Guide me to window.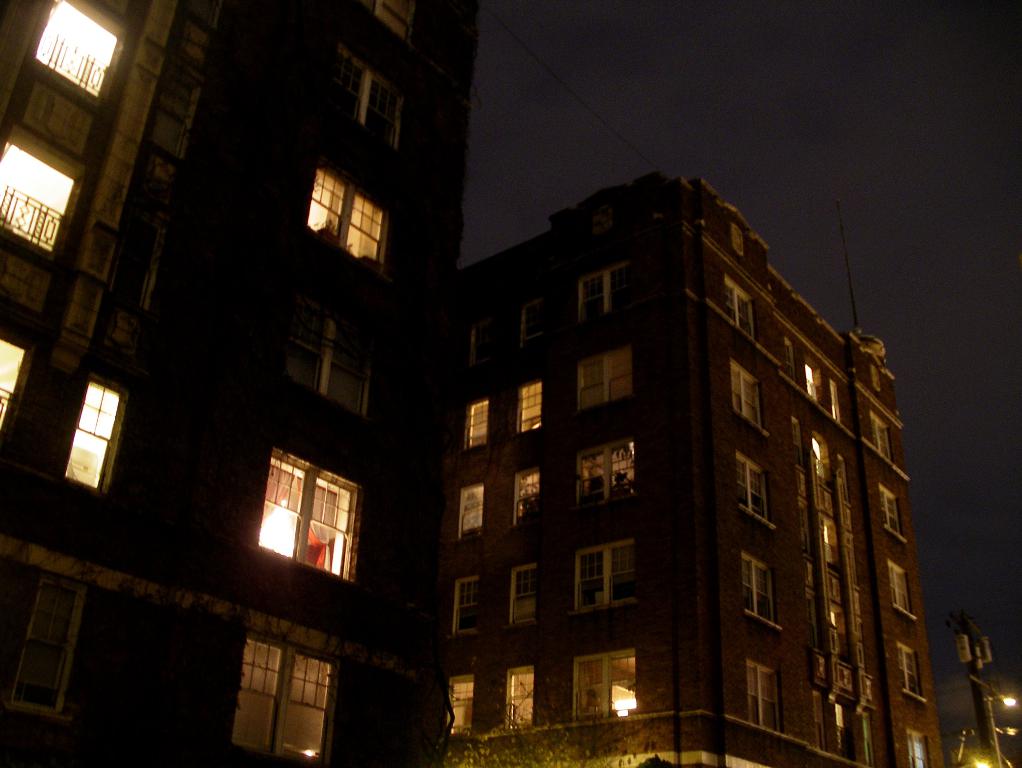
Guidance: region(513, 376, 545, 436).
